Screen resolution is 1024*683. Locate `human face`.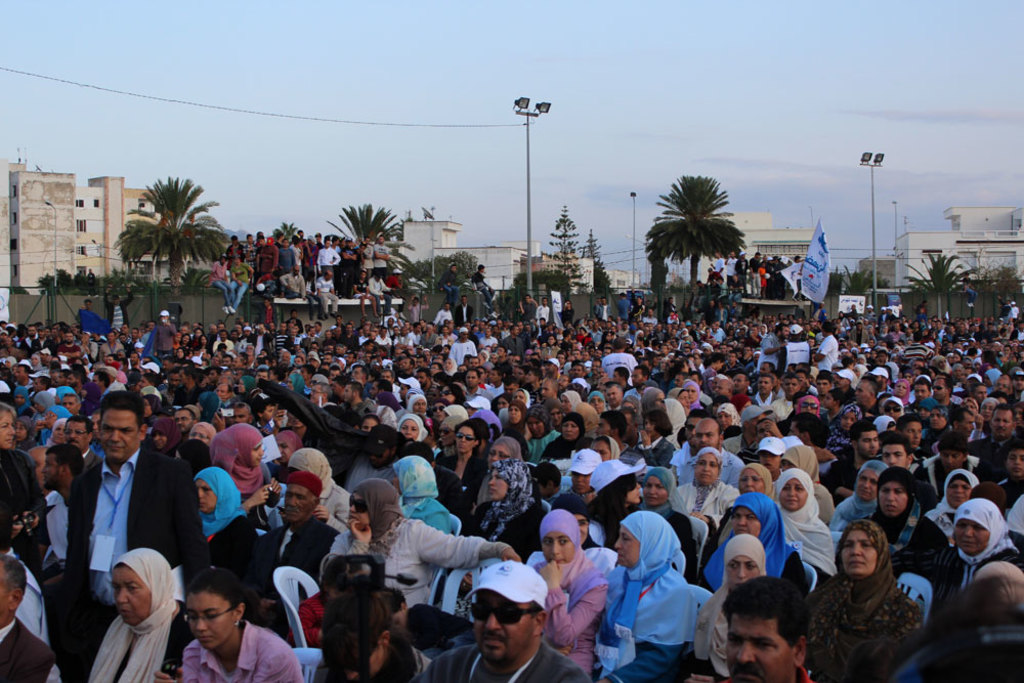
942,446,966,471.
